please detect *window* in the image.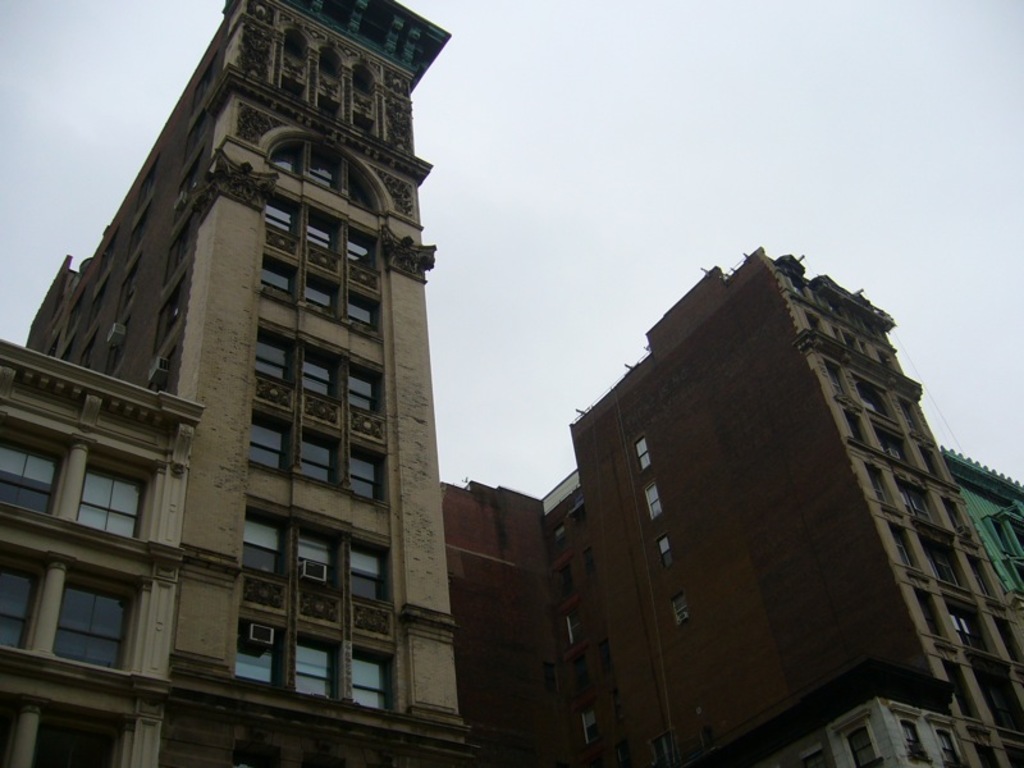
261 192 300 238.
